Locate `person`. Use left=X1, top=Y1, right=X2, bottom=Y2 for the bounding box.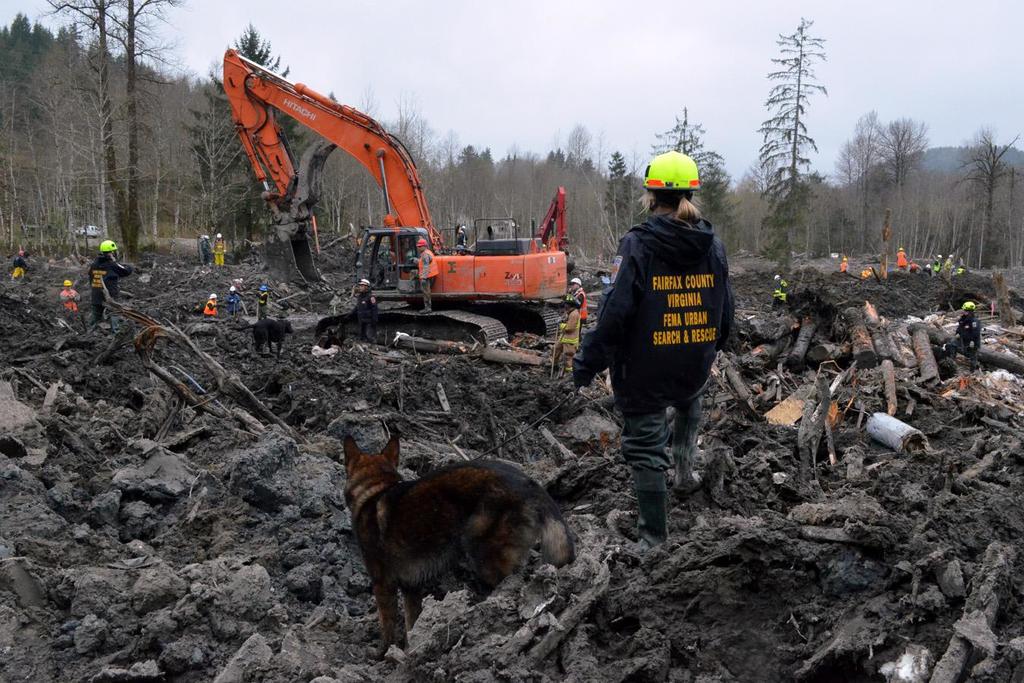
left=861, top=267, right=873, bottom=279.
